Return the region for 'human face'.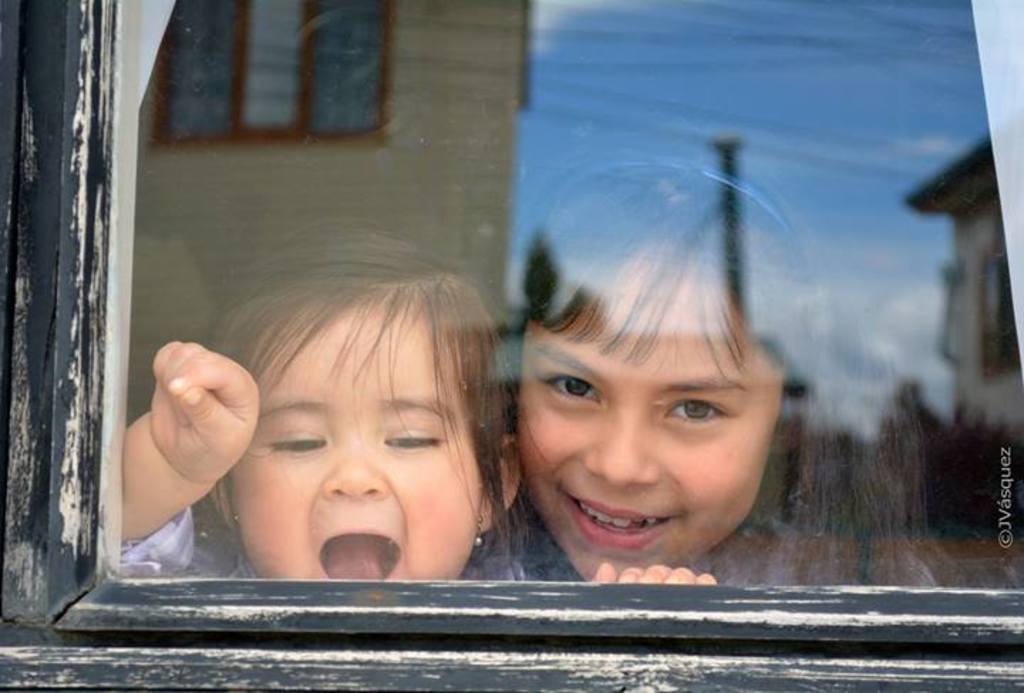
BBox(522, 258, 786, 576).
